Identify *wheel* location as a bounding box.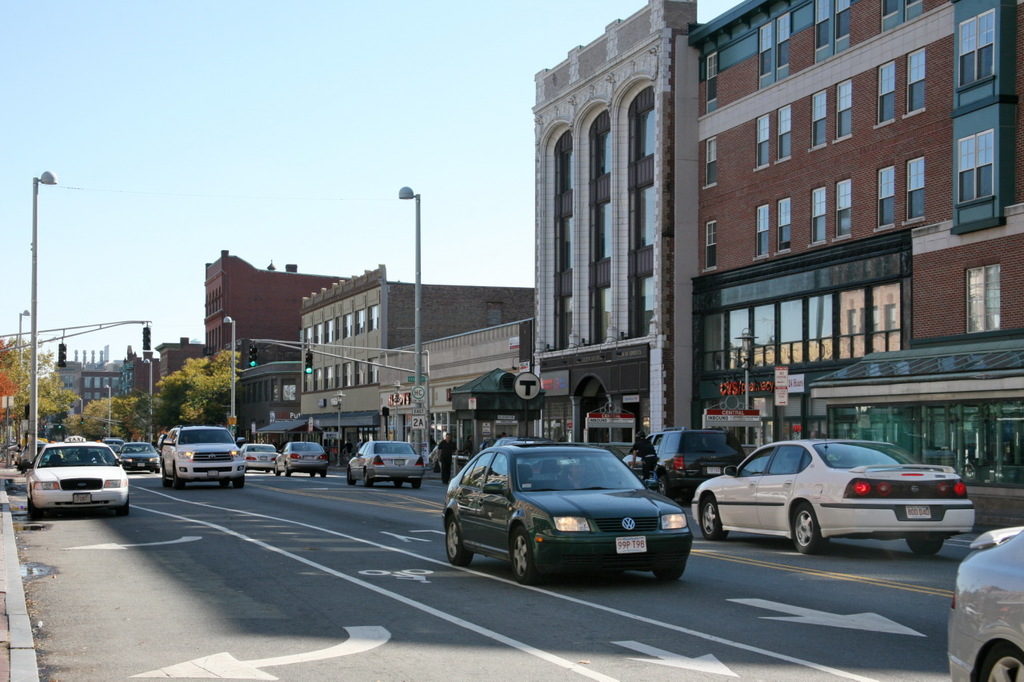
rect(442, 520, 474, 572).
